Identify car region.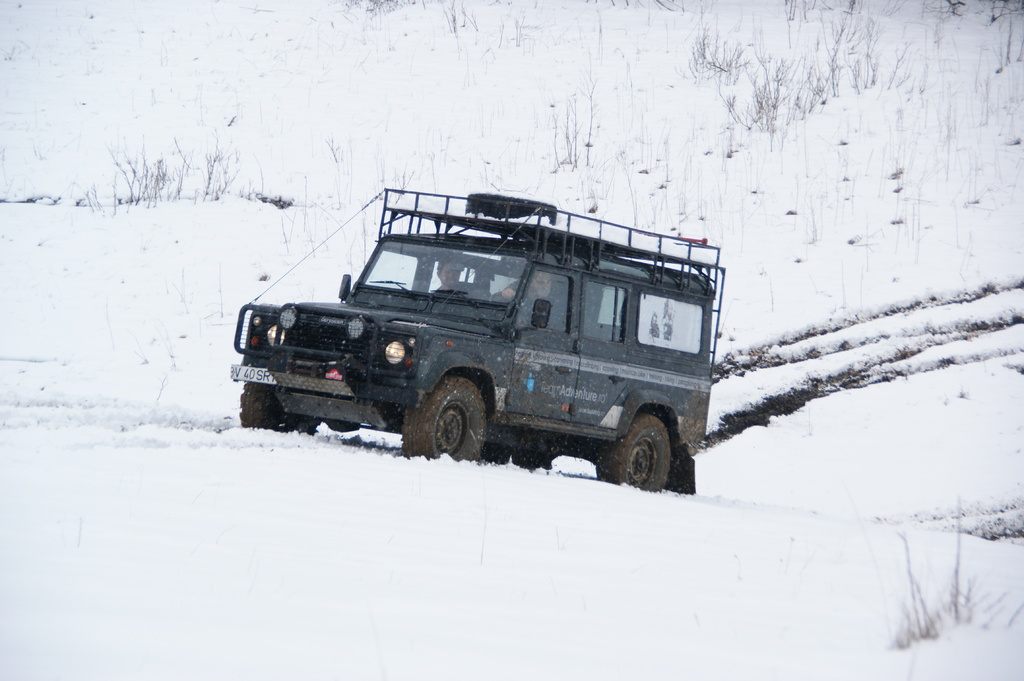
Region: x1=227, y1=184, x2=740, y2=472.
